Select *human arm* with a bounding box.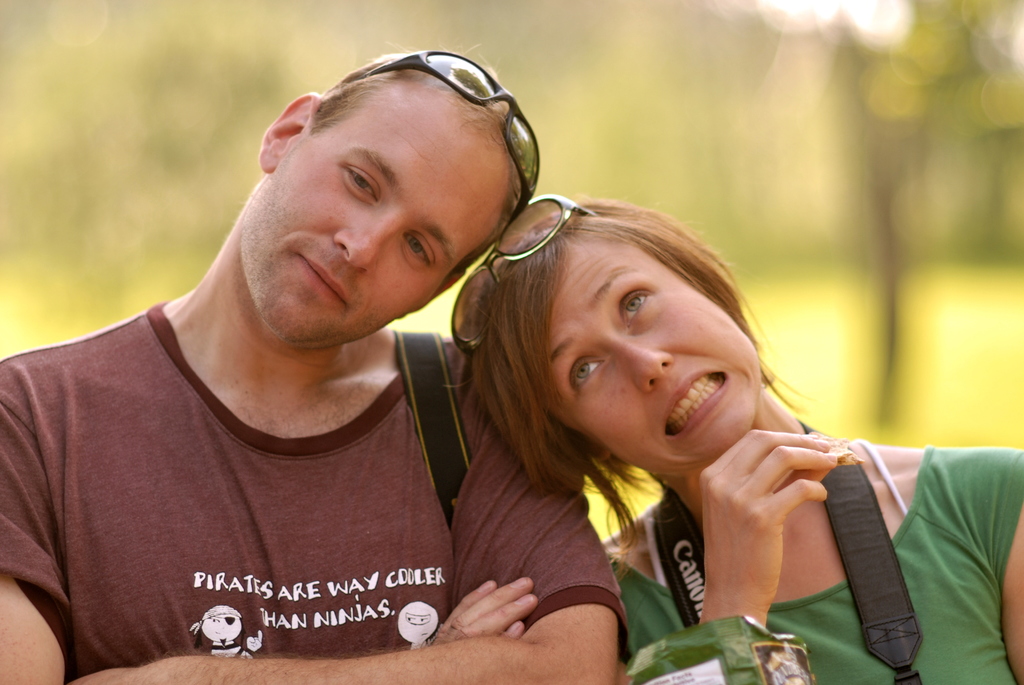
(x1=612, y1=423, x2=834, y2=684).
